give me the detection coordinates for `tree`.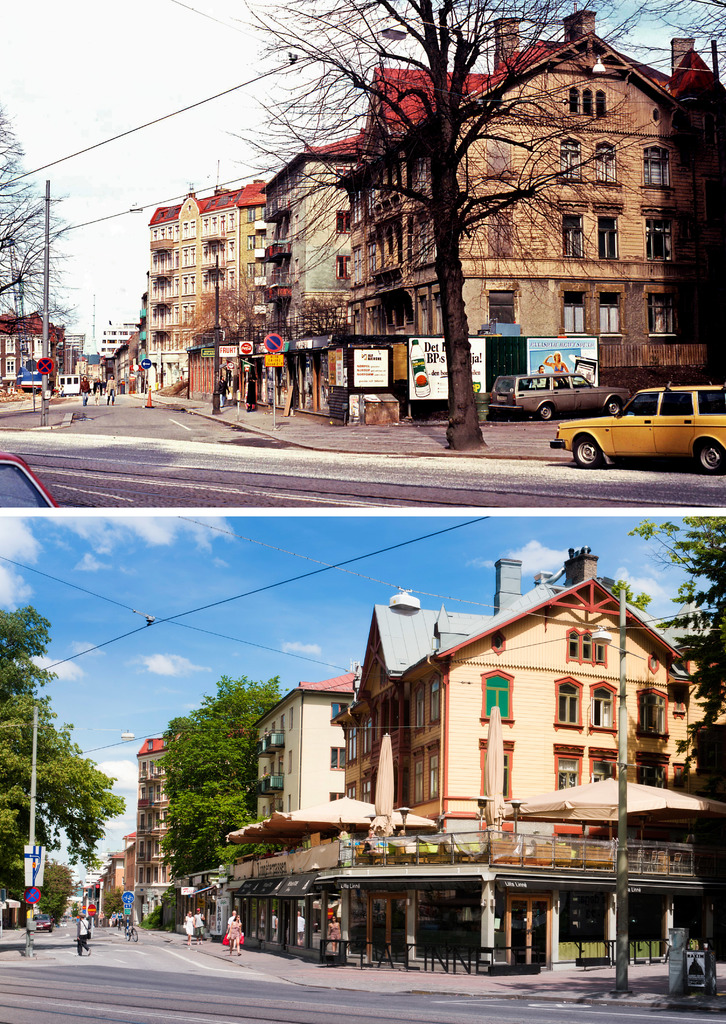
132:668:266:891.
